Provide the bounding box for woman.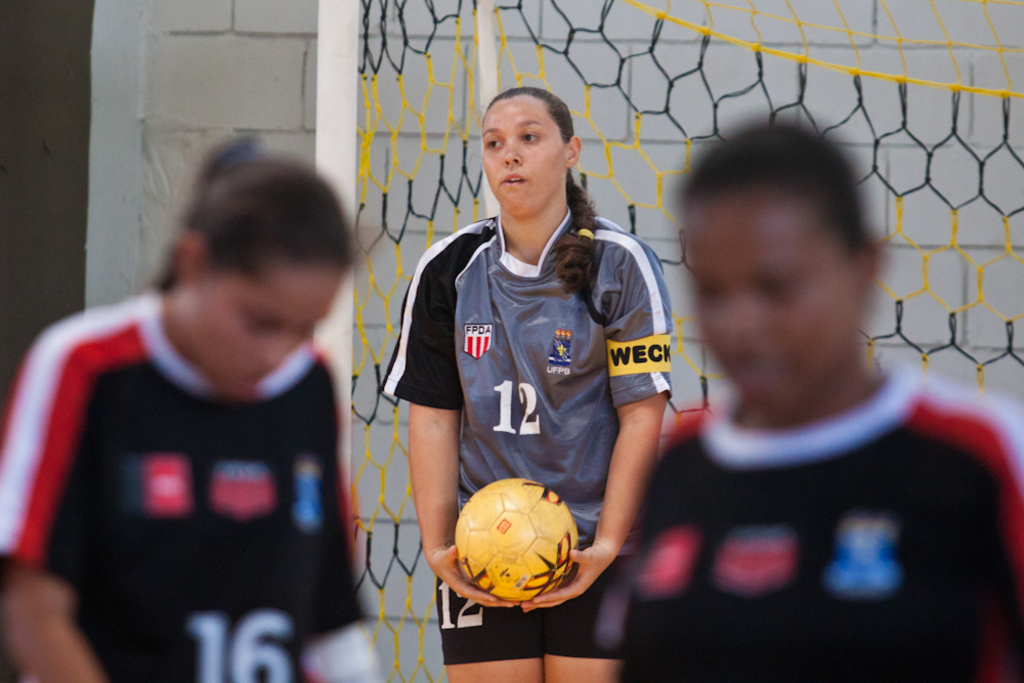
locate(0, 137, 380, 682).
